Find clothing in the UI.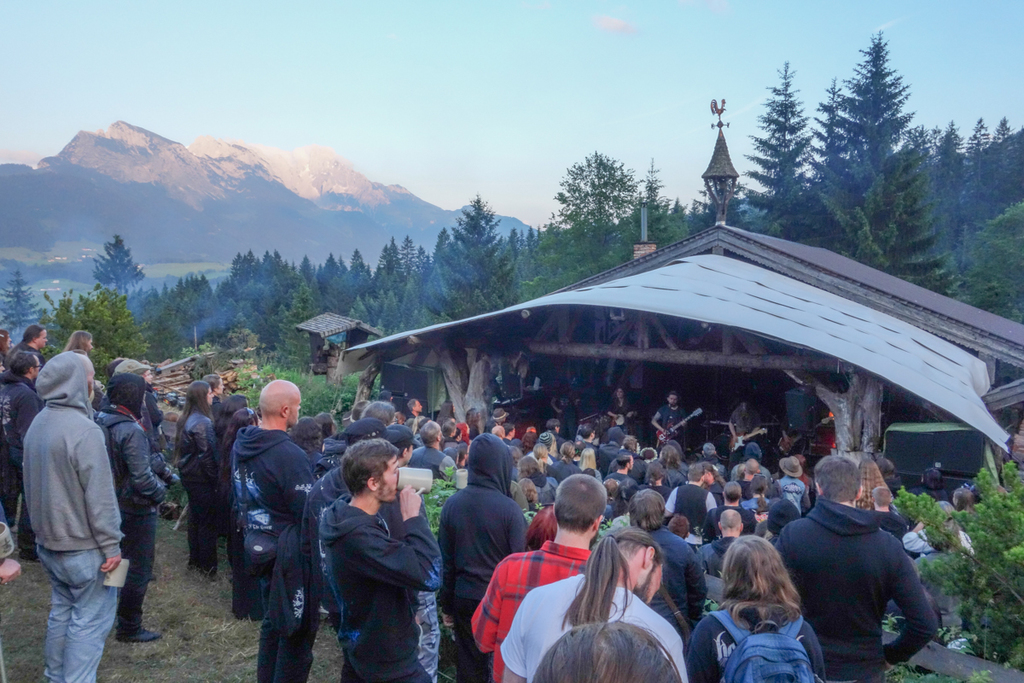
UI element at bbox=[734, 462, 774, 483].
